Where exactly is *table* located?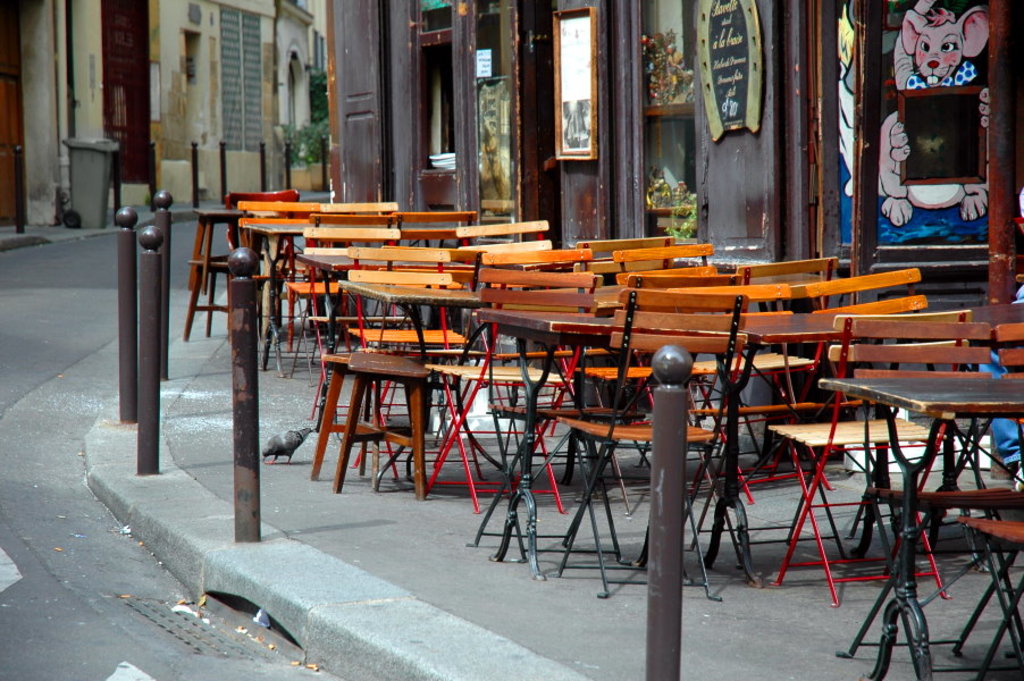
Its bounding box is [338, 272, 837, 494].
